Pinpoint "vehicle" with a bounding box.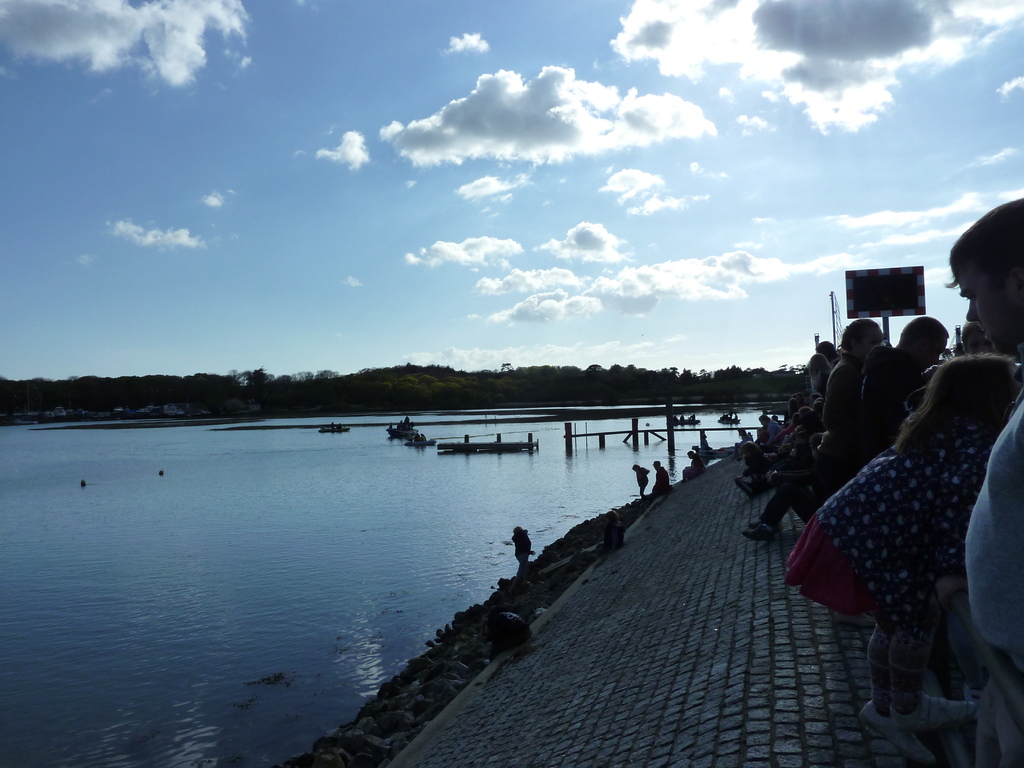
[385,422,417,436].
